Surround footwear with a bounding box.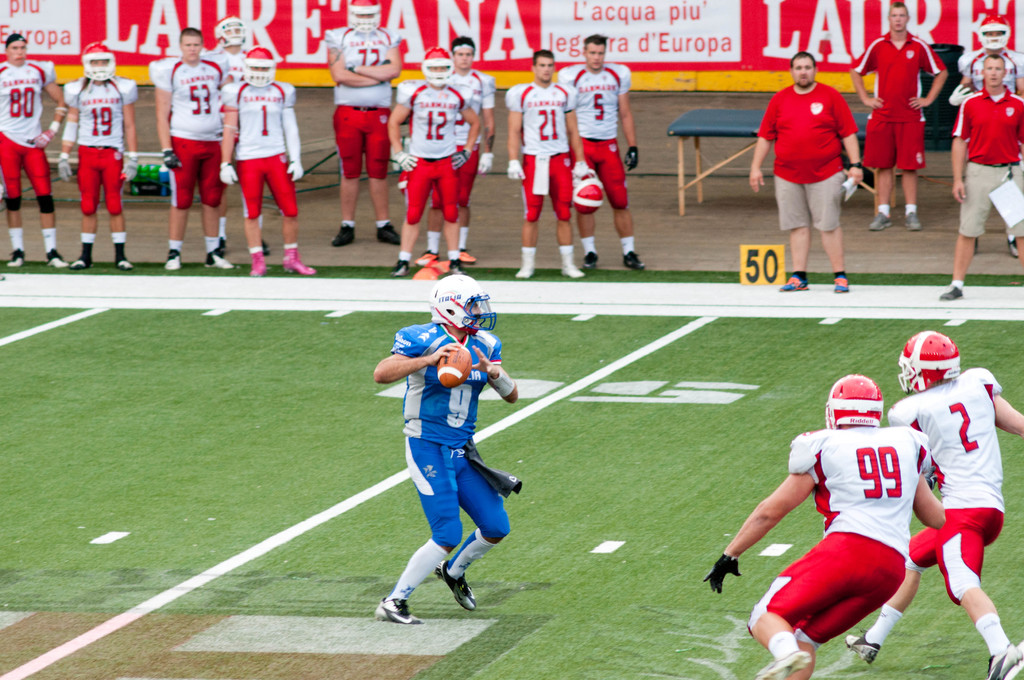
select_region(627, 249, 646, 271).
